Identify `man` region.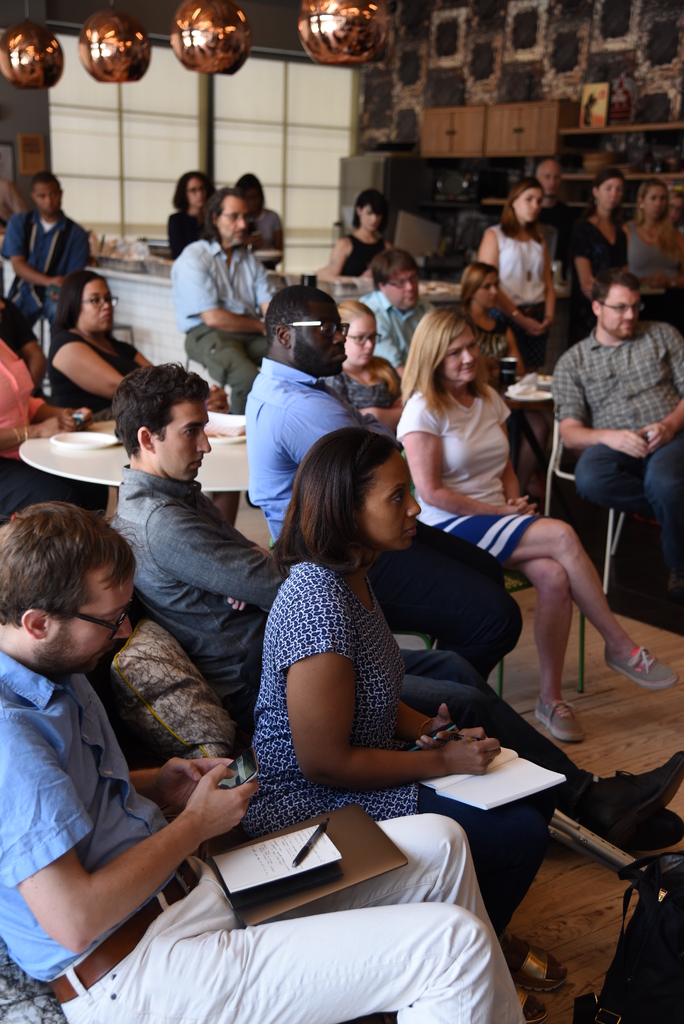
Region: box(0, 170, 90, 331).
